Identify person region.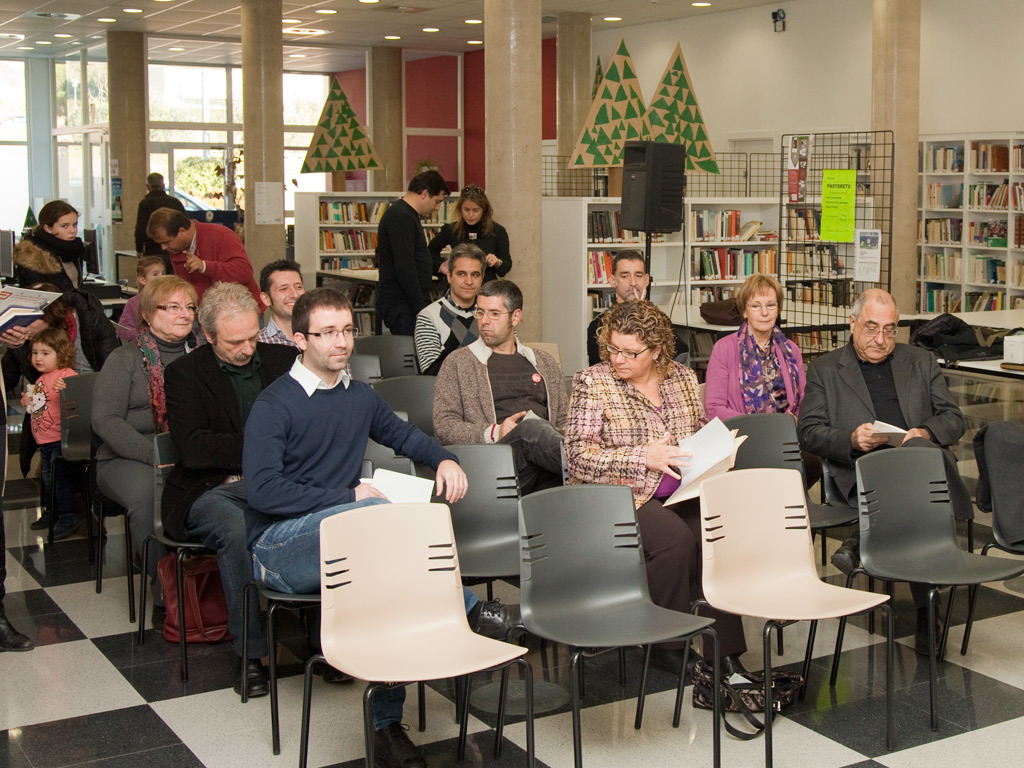
Region: (left=435, top=276, right=576, bottom=498).
